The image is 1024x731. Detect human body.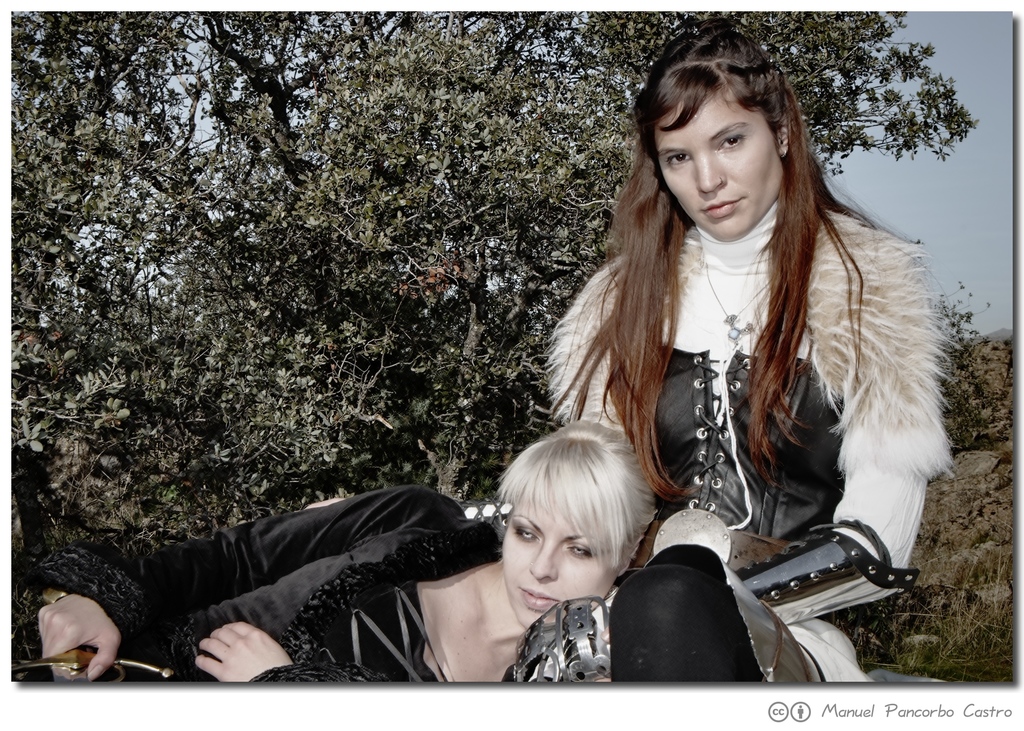
Detection: BBox(500, 31, 957, 680).
